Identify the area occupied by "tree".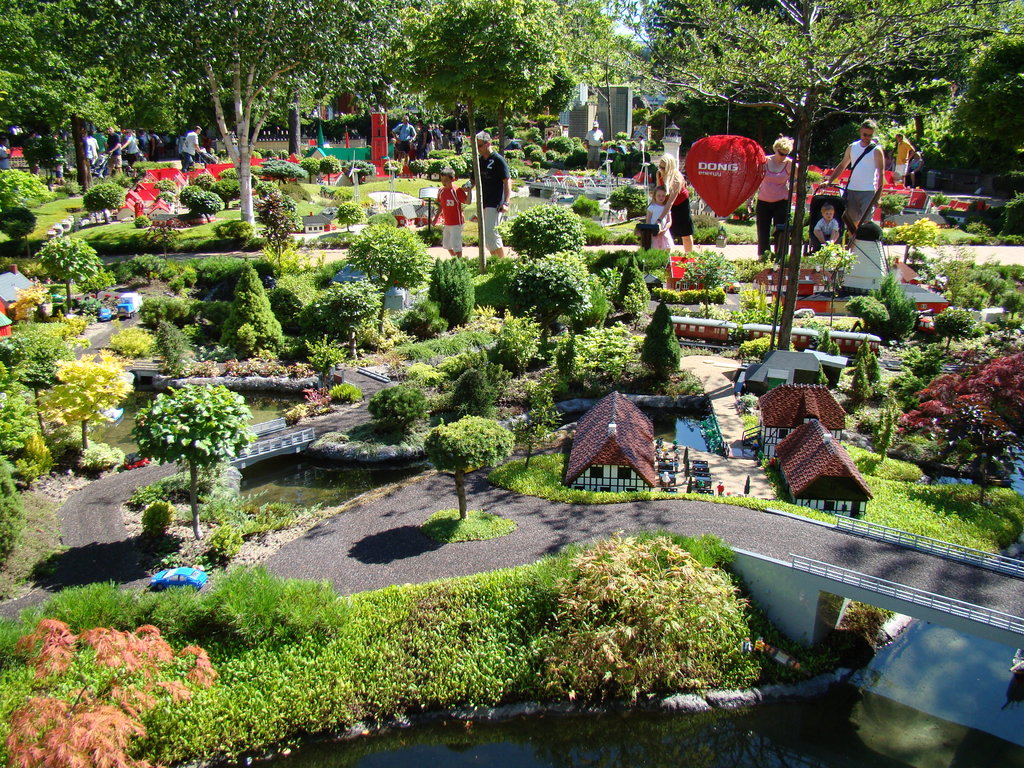
Area: (668,250,739,317).
